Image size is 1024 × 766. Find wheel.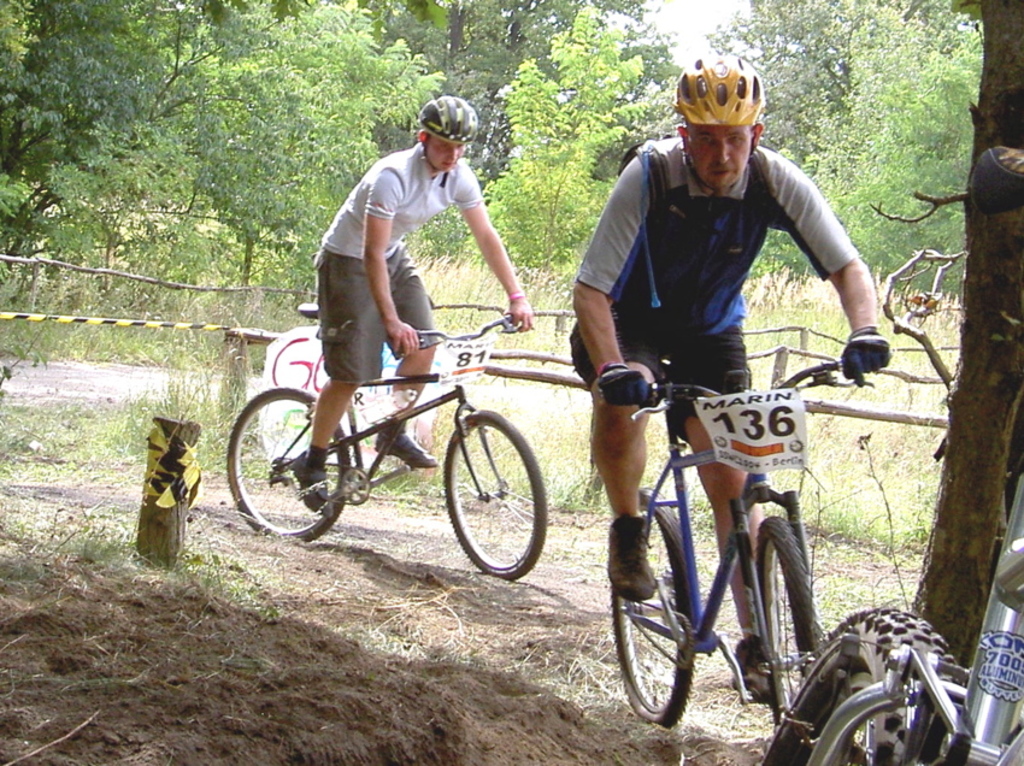
x1=763, y1=611, x2=969, y2=764.
